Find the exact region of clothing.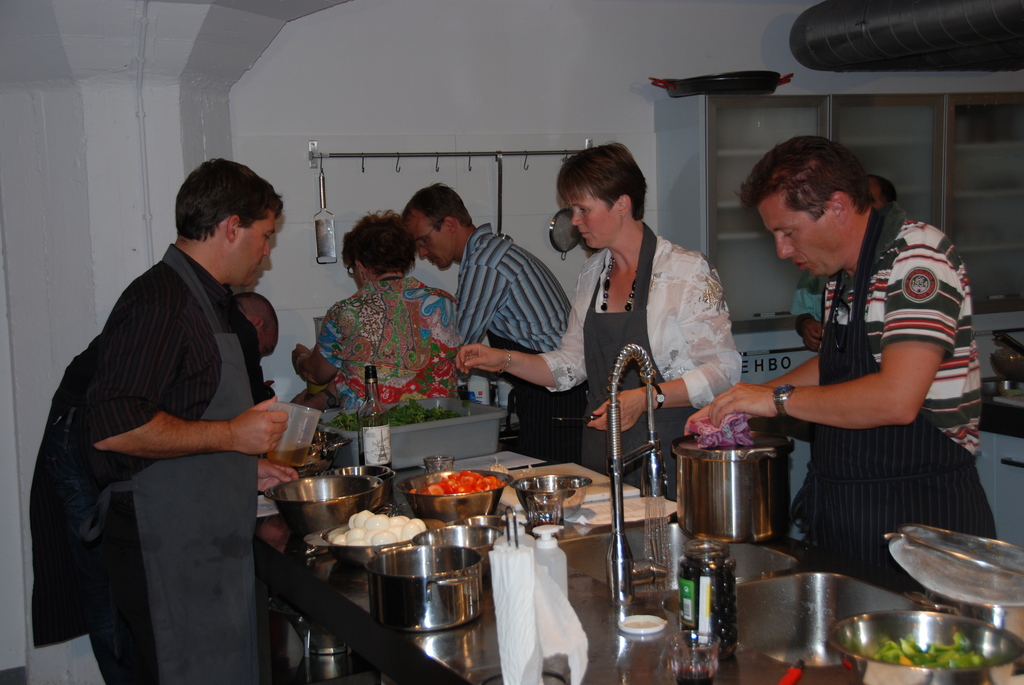
Exact region: x1=310 y1=260 x2=481 y2=425.
